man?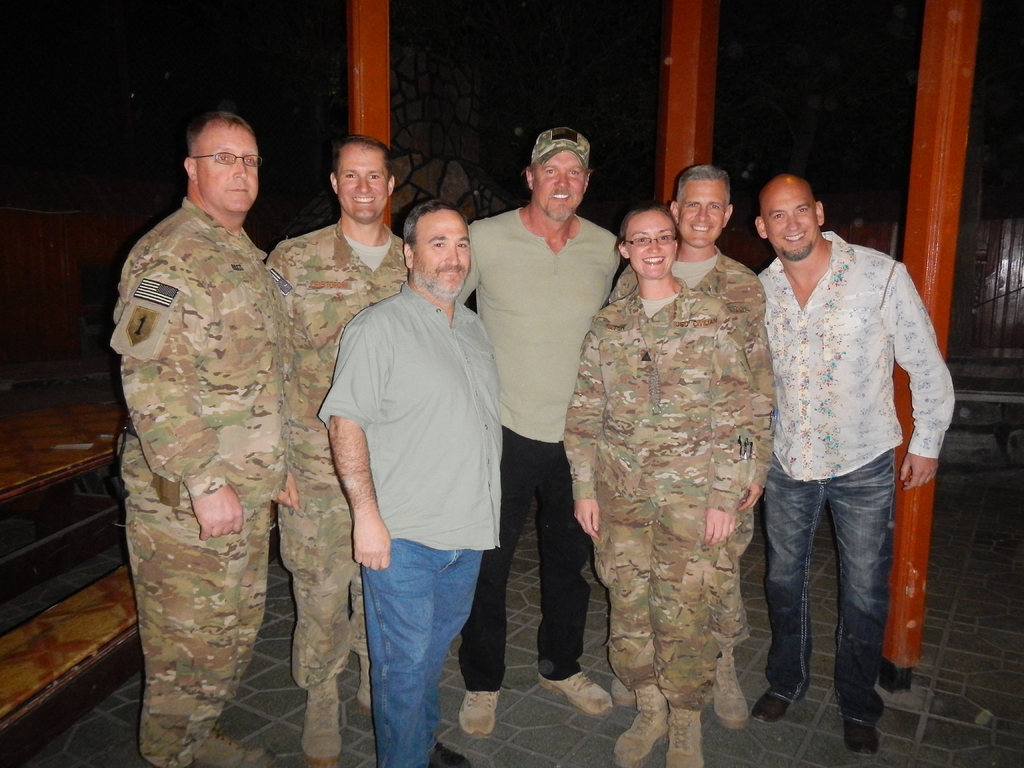
region(317, 200, 498, 767)
